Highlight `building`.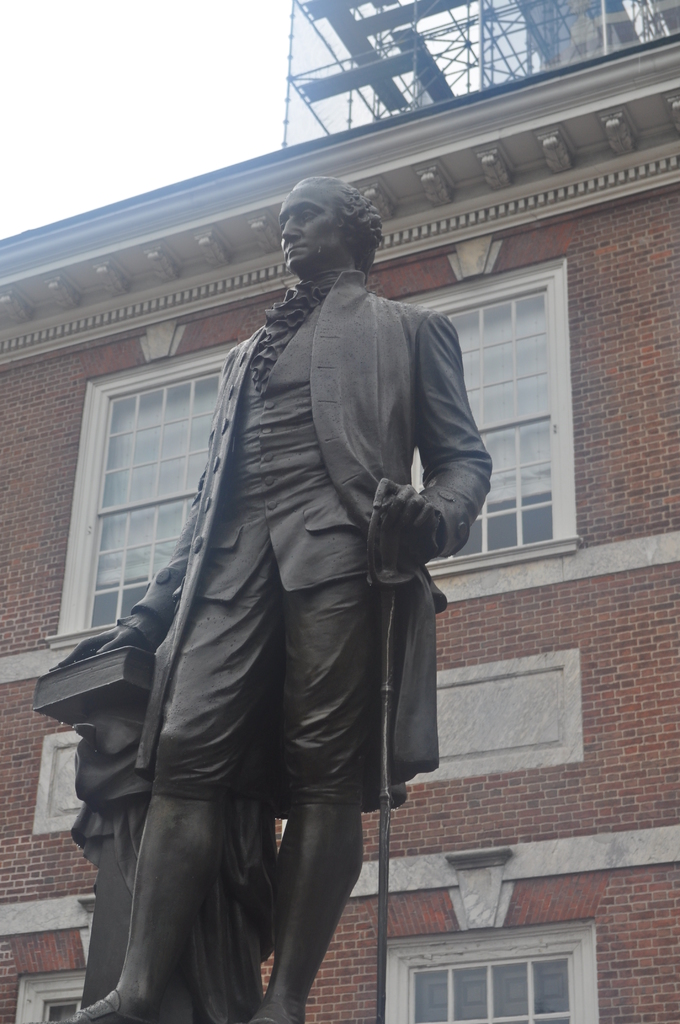
Highlighted region: (283,0,679,149).
